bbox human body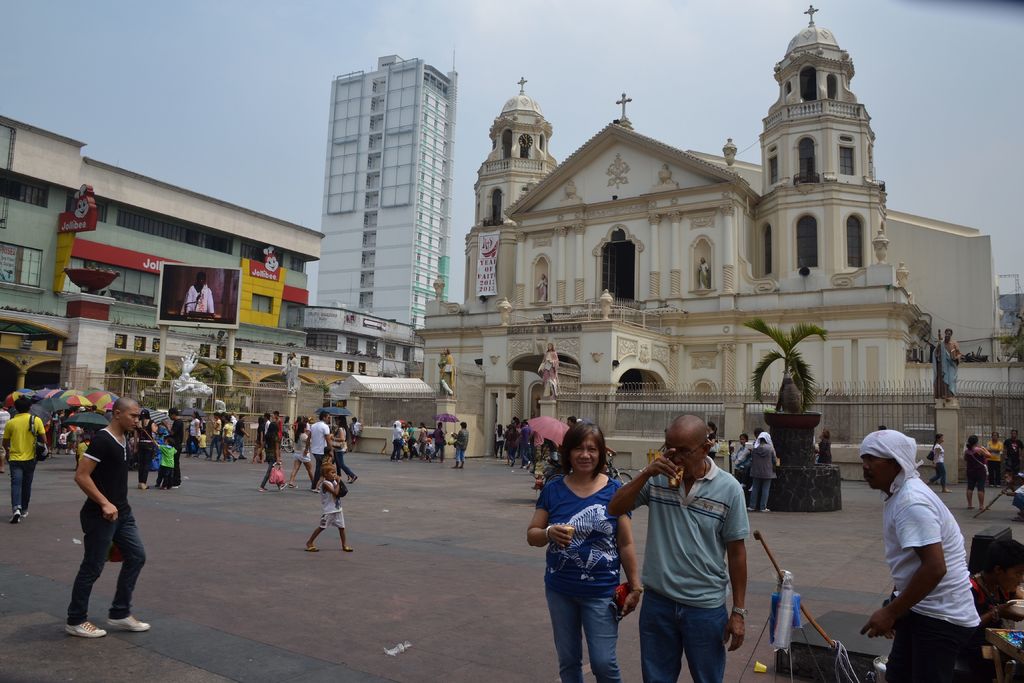
[696, 265, 708, 290]
